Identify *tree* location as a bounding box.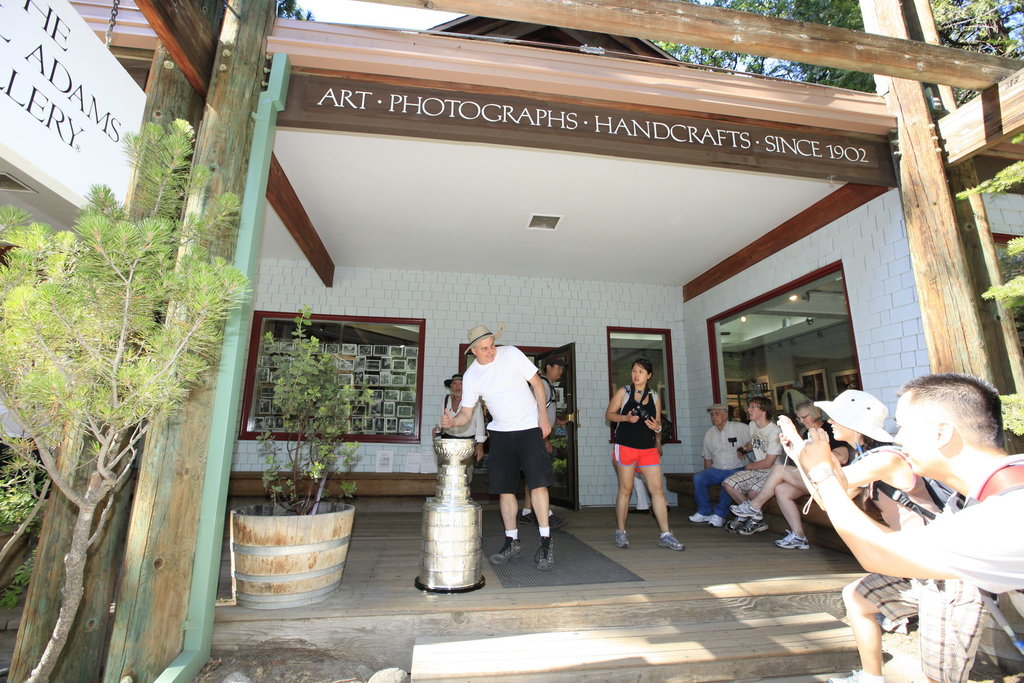
(645,0,1023,126).
